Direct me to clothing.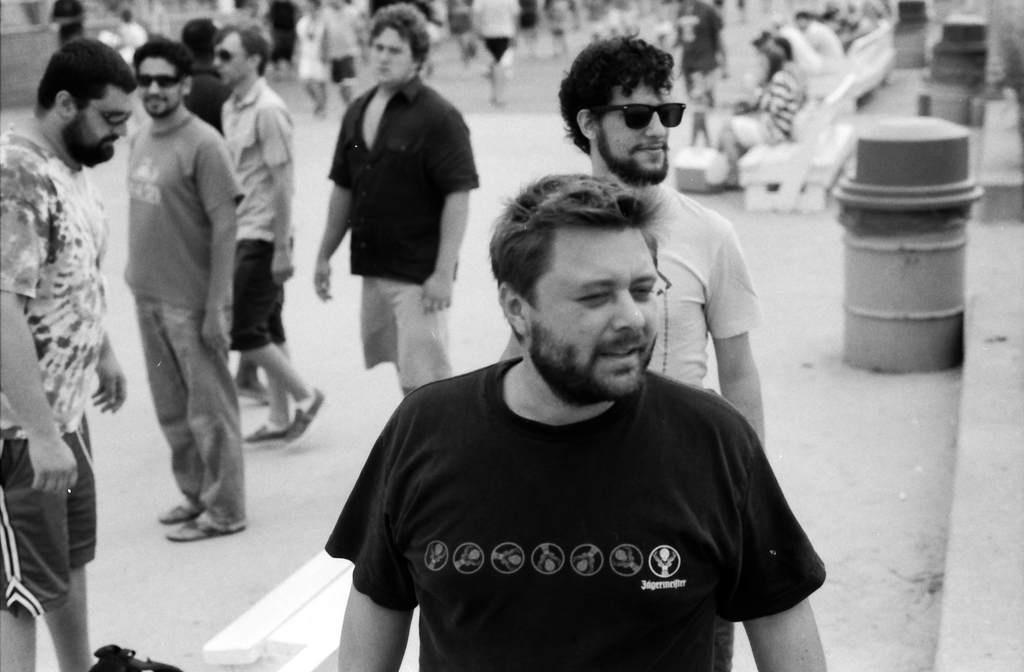
Direction: <region>639, 172, 765, 381</region>.
